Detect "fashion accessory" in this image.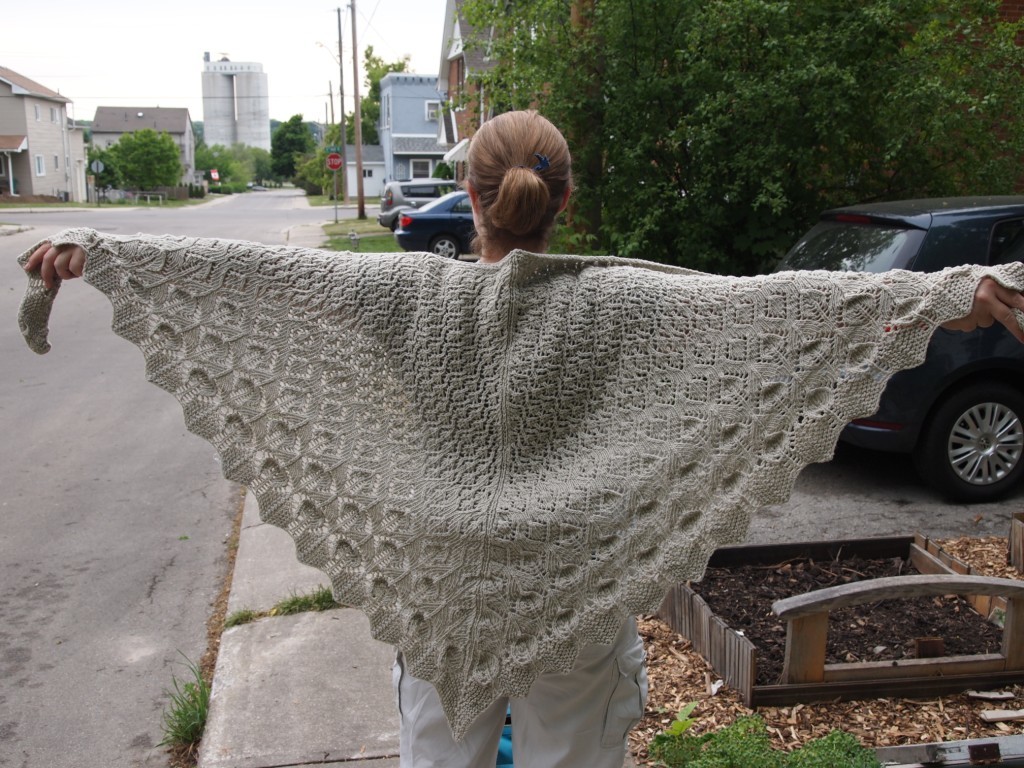
Detection: <box>18,229,1023,744</box>.
